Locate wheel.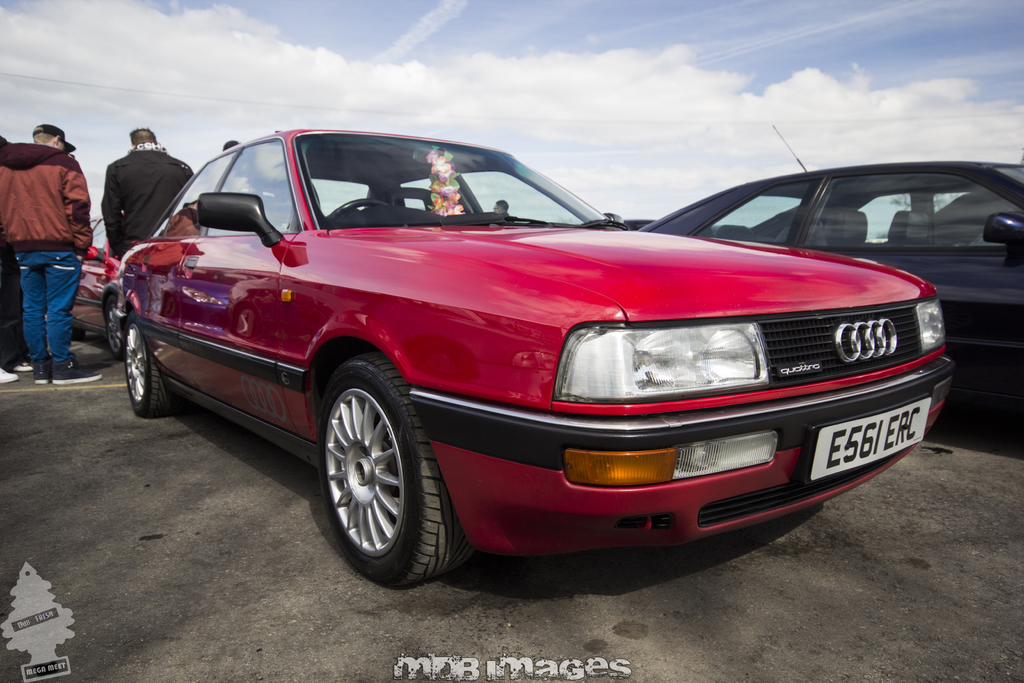
Bounding box: detection(307, 361, 438, 582).
